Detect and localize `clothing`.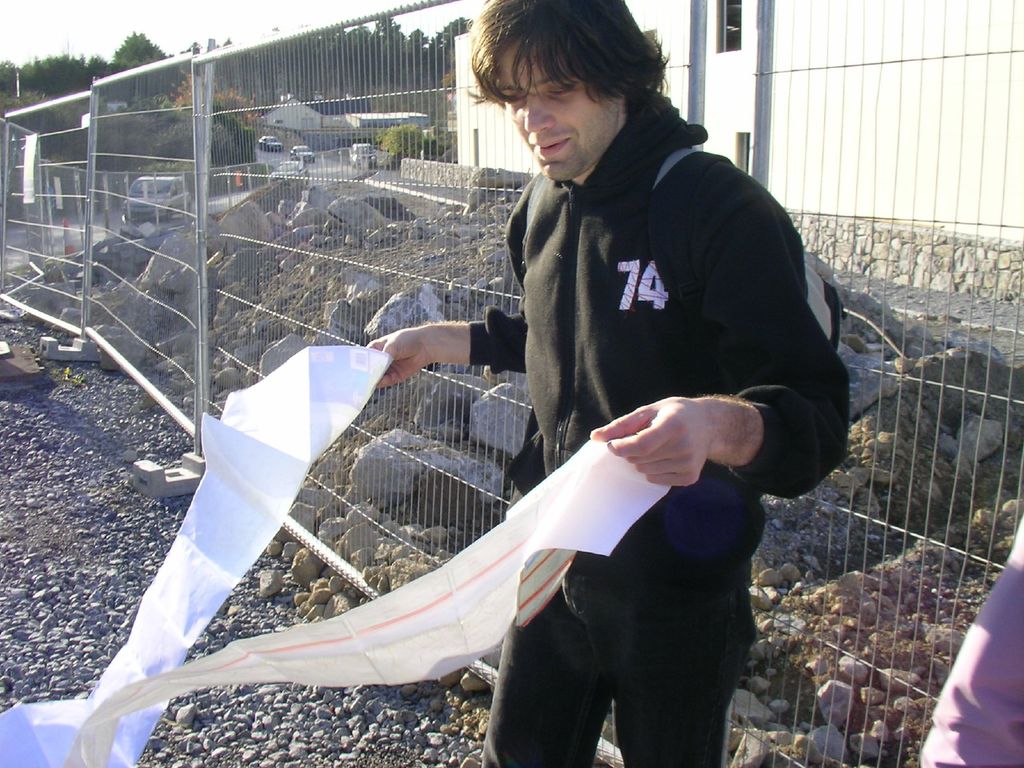
Localized at detection(915, 520, 1023, 767).
